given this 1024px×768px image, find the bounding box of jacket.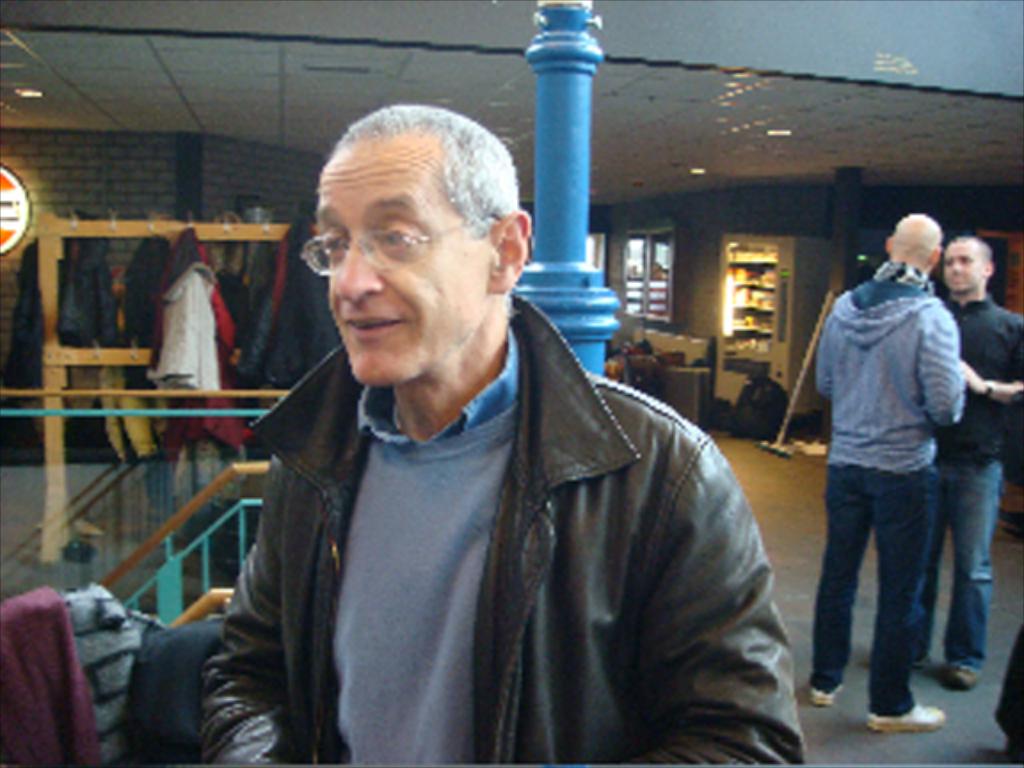
select_region(814, 283, 960, 478).
